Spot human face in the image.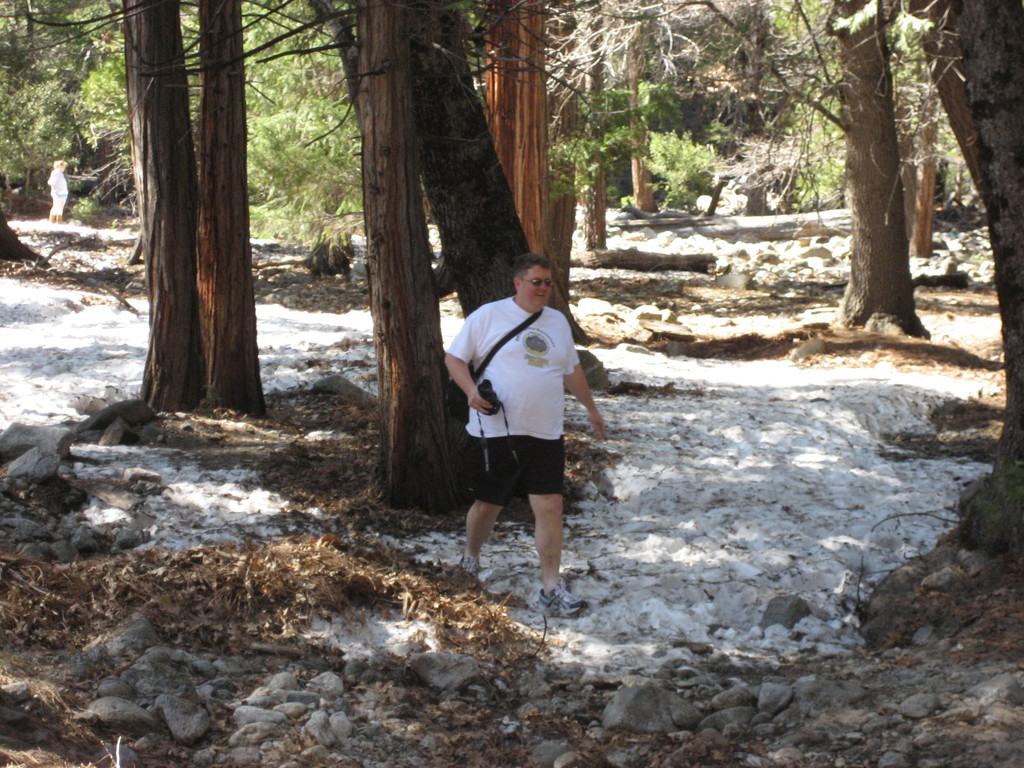
human face found at pyautogui.locateOnScreen(520, 265, 555, 310).
